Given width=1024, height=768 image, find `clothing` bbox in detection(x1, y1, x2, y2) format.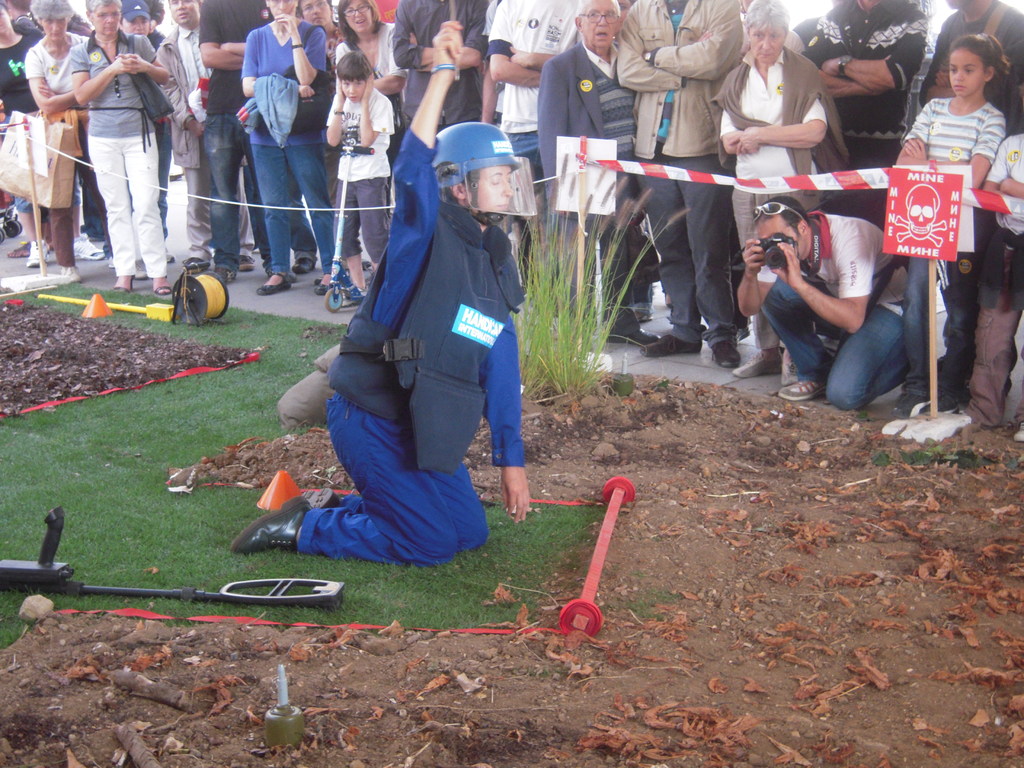
detection(903, 102, 1010, 406).
